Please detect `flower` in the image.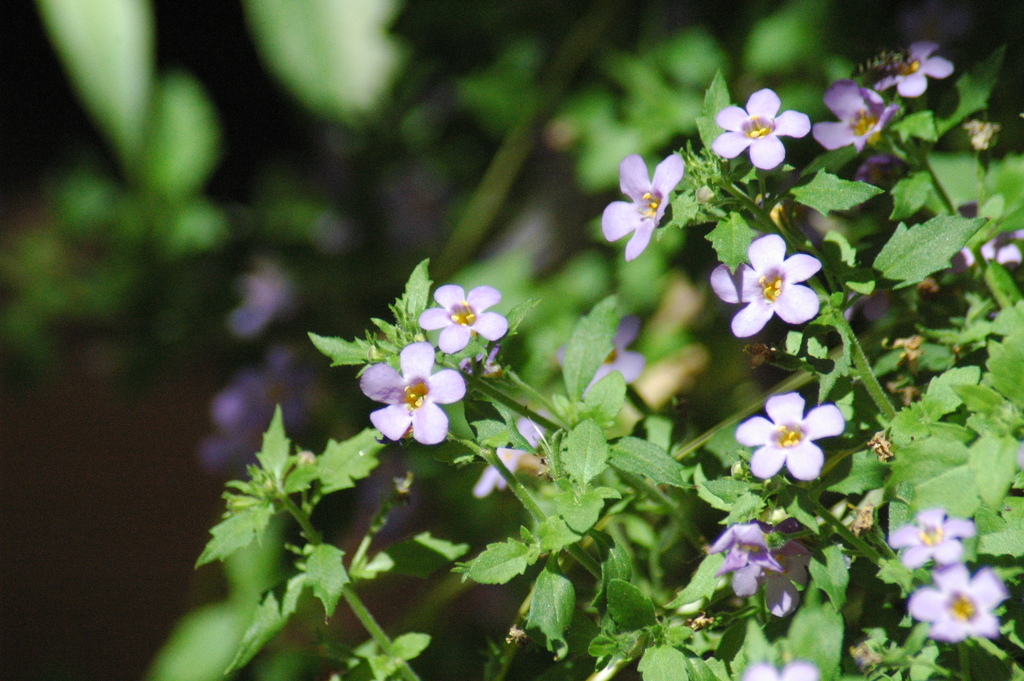
<region>467, 413, 544, 502</region>.
